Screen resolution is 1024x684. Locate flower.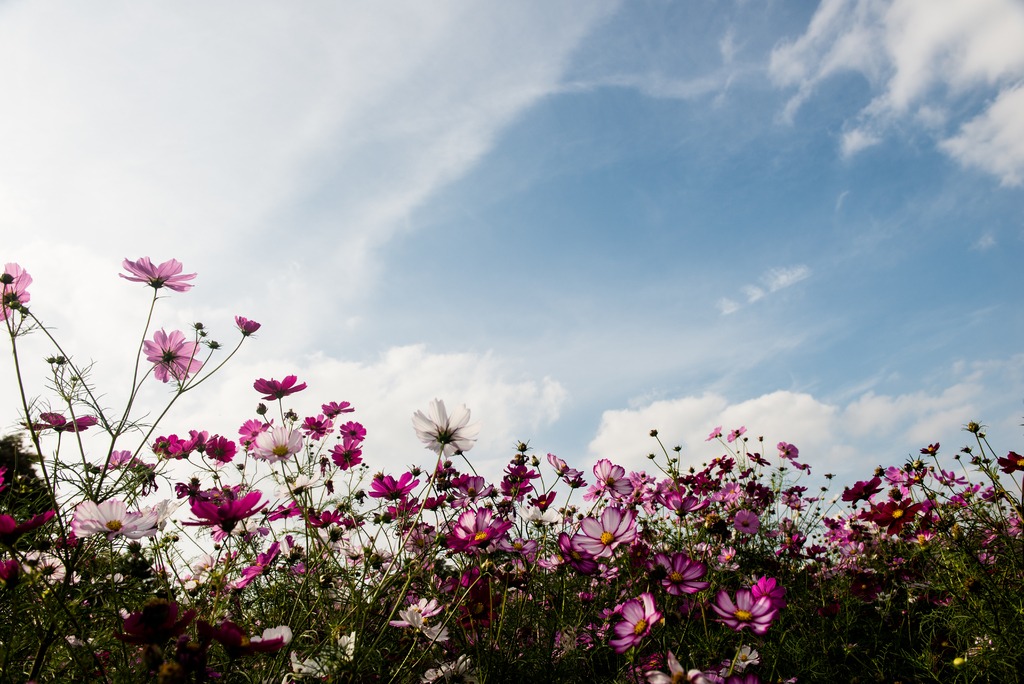
left=724, top=425, right=749, bottom=445.
